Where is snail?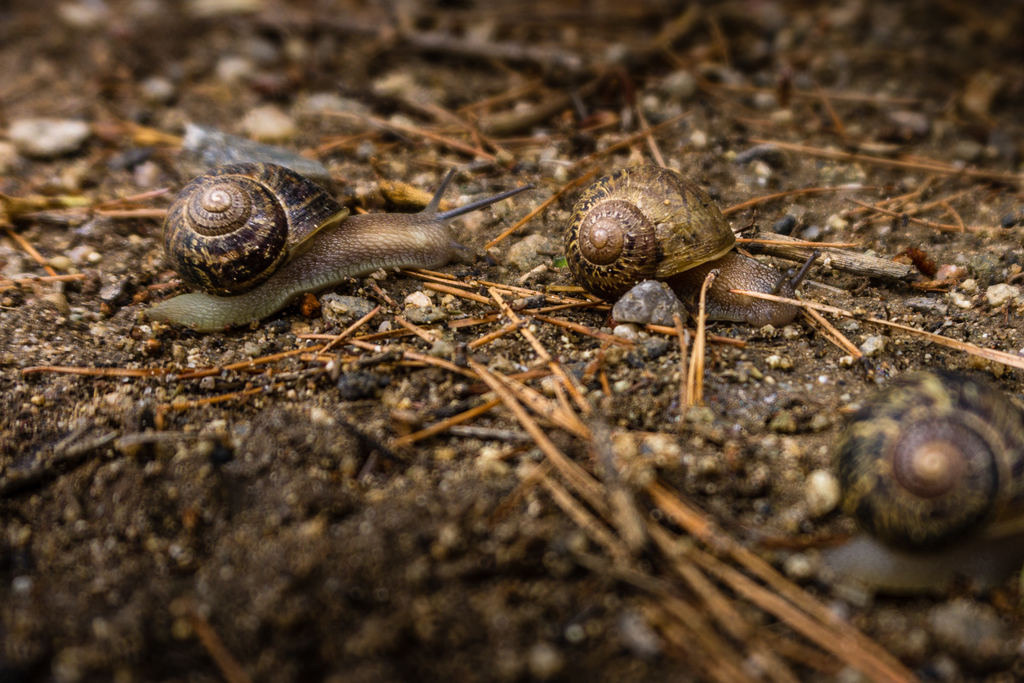
box(143, 153, 532, 340).
